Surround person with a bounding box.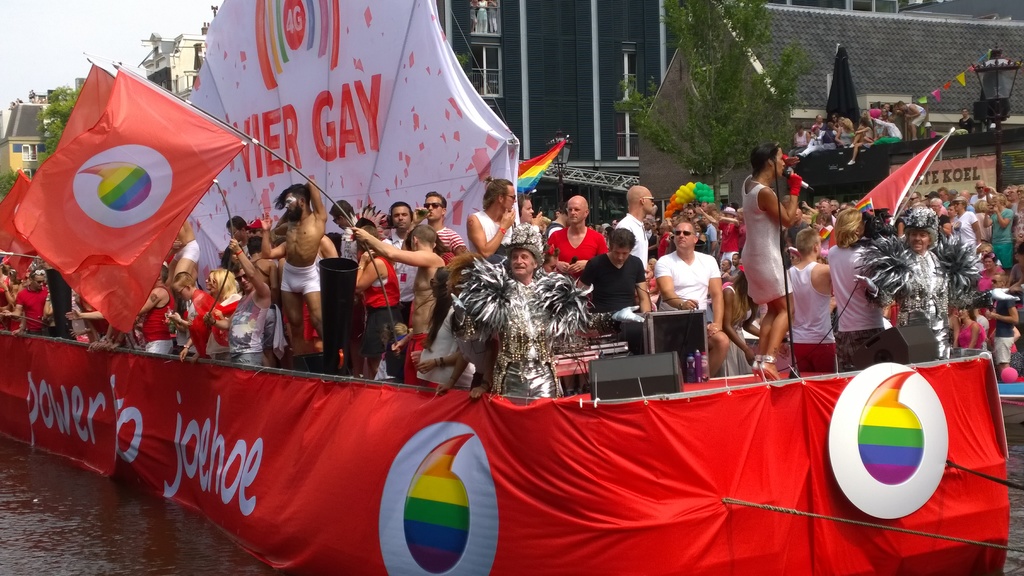
{"x1": 228, "y1": 213, "x2": 253, "y2": 268}.
